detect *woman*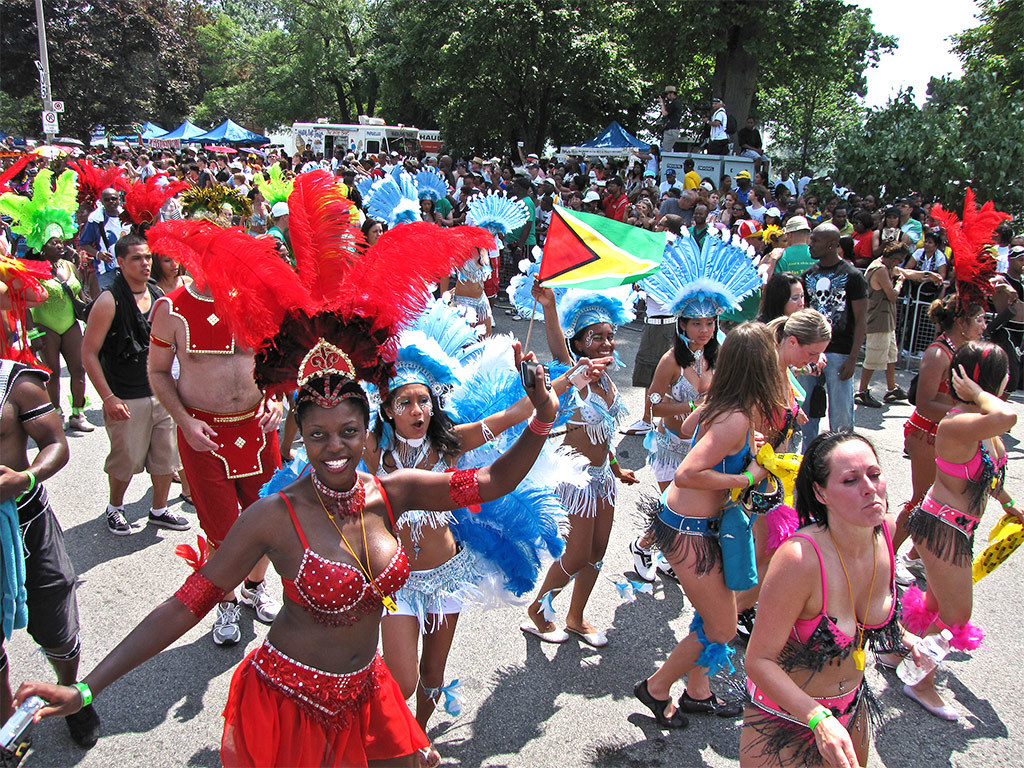
[763,207,783,226]
